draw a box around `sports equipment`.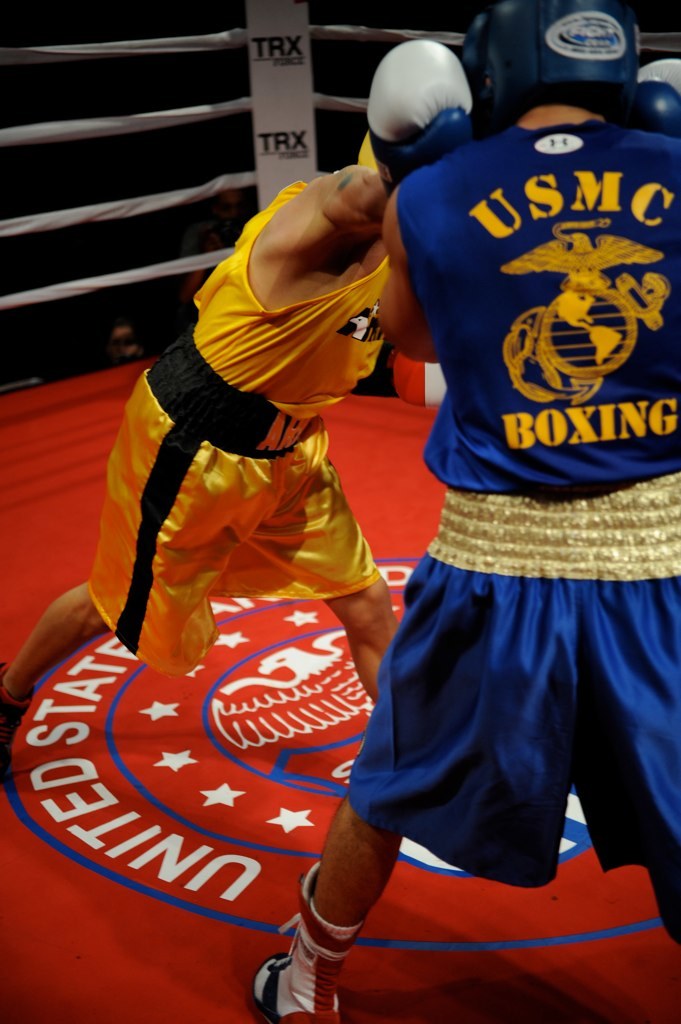
box=[465, 0, 642, 125].
